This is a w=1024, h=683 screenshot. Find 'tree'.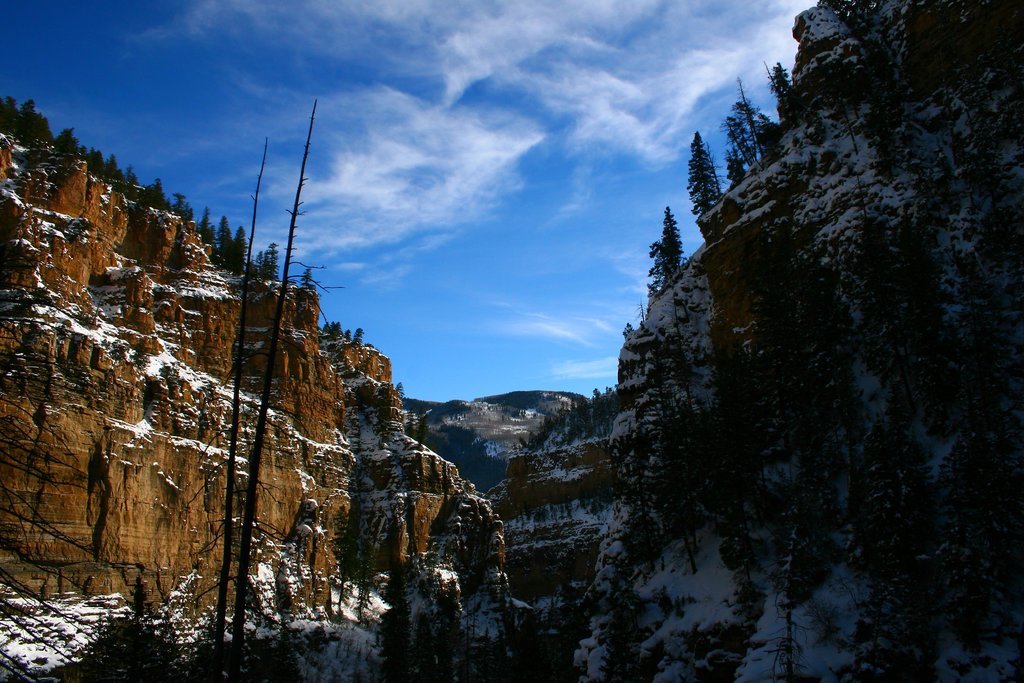
Bounding box: [219, 217, 237, 267].
